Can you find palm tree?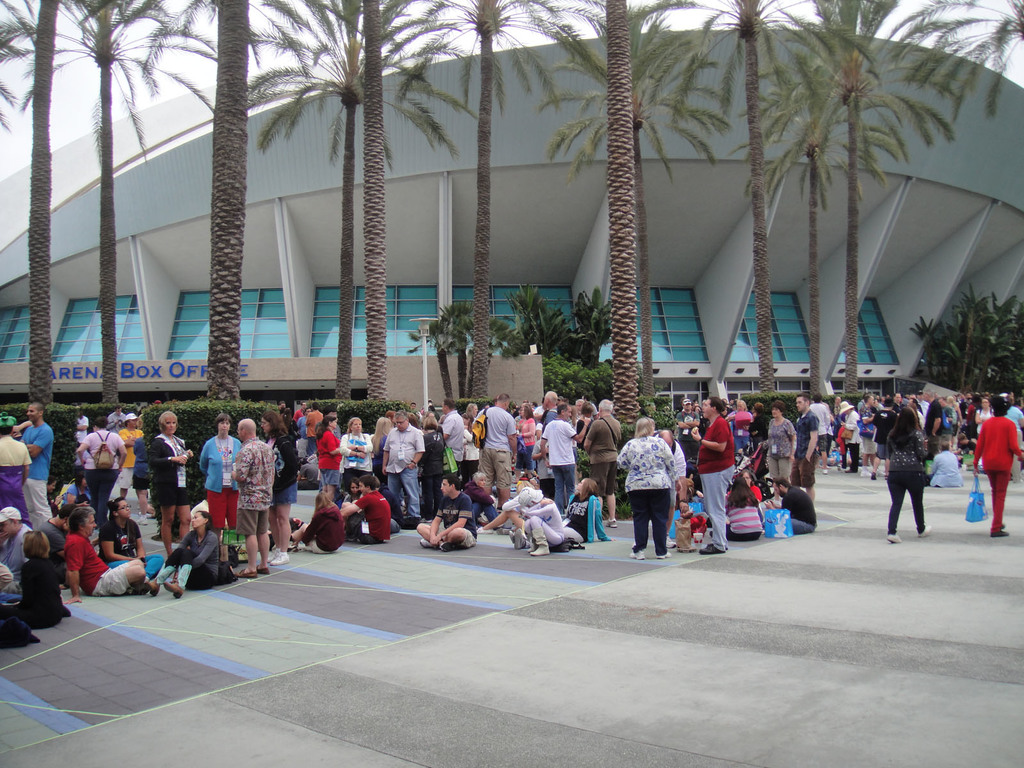
Yes, bounding box: bbox=[836, 60, 909, 351].
